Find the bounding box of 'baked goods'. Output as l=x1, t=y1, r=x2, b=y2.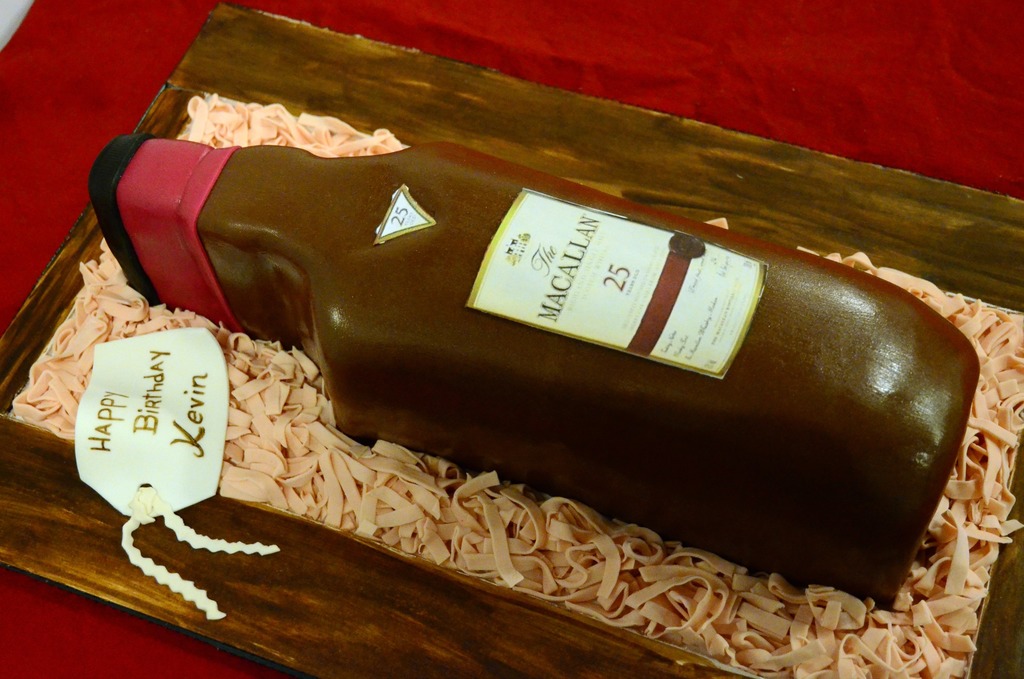
l=2, t=77, r=1023, b=678.
